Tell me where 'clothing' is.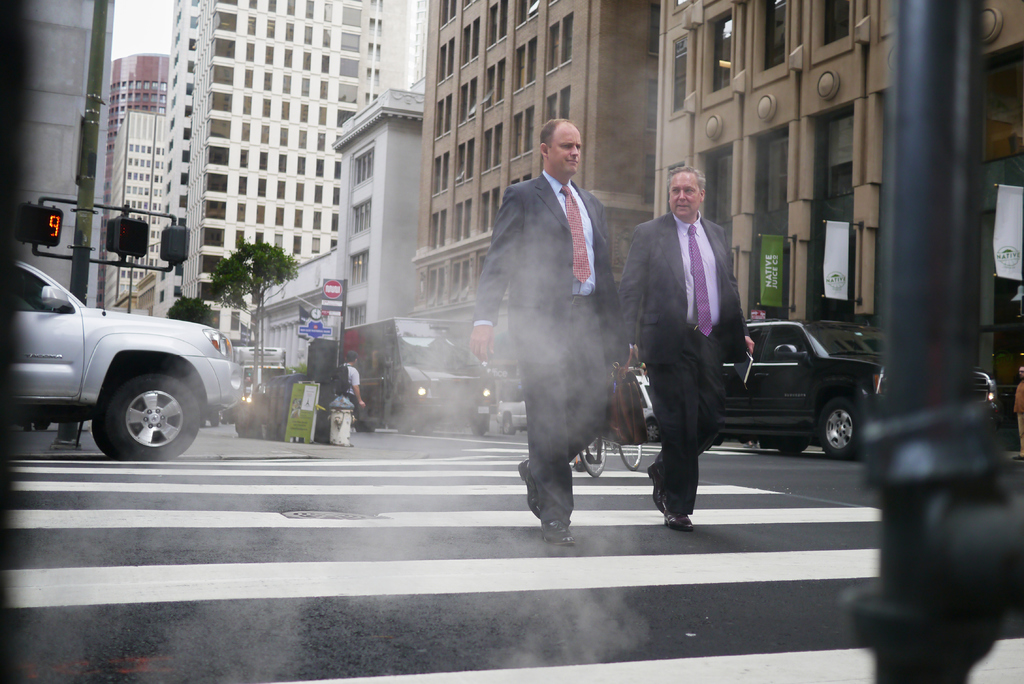
'clothing' is at Rect(627, 229, 748, 511).
